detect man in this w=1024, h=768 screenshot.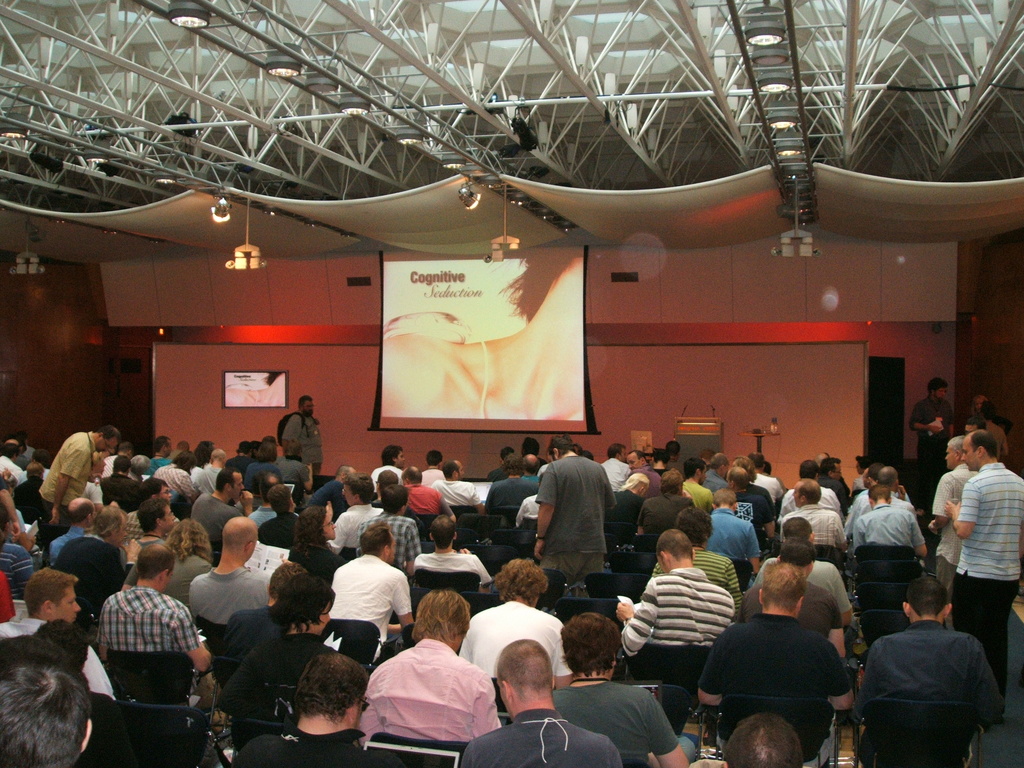
Detection: (931,436,975,567).
